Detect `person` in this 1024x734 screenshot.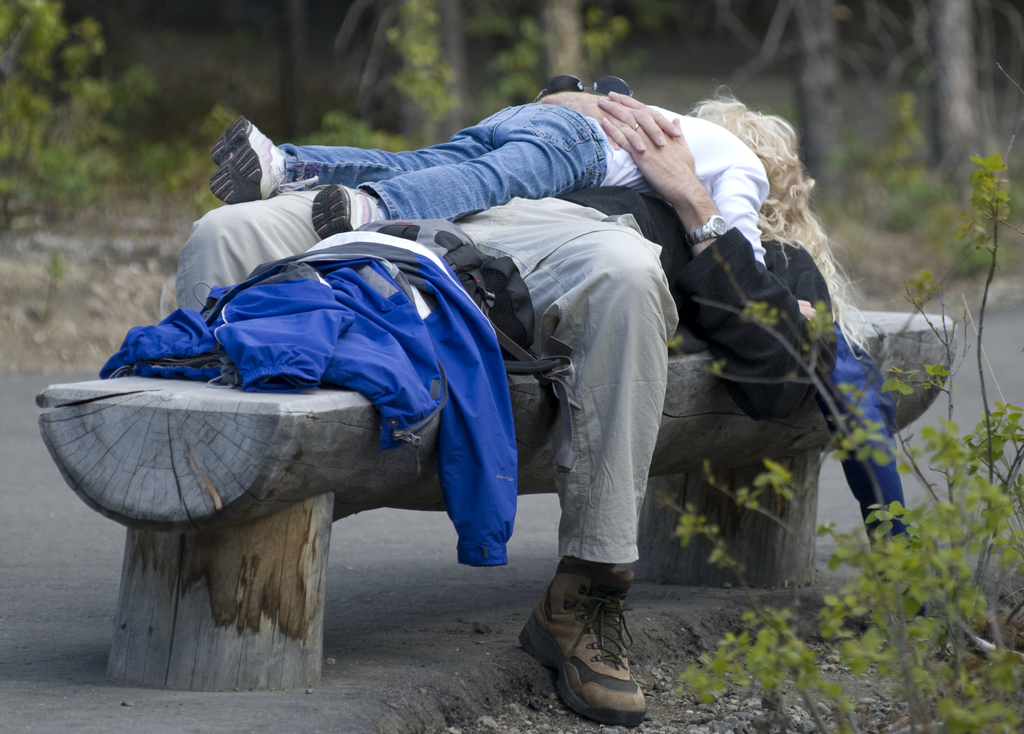
Detection: (left=202, top=77, right=818, bottom=346).
